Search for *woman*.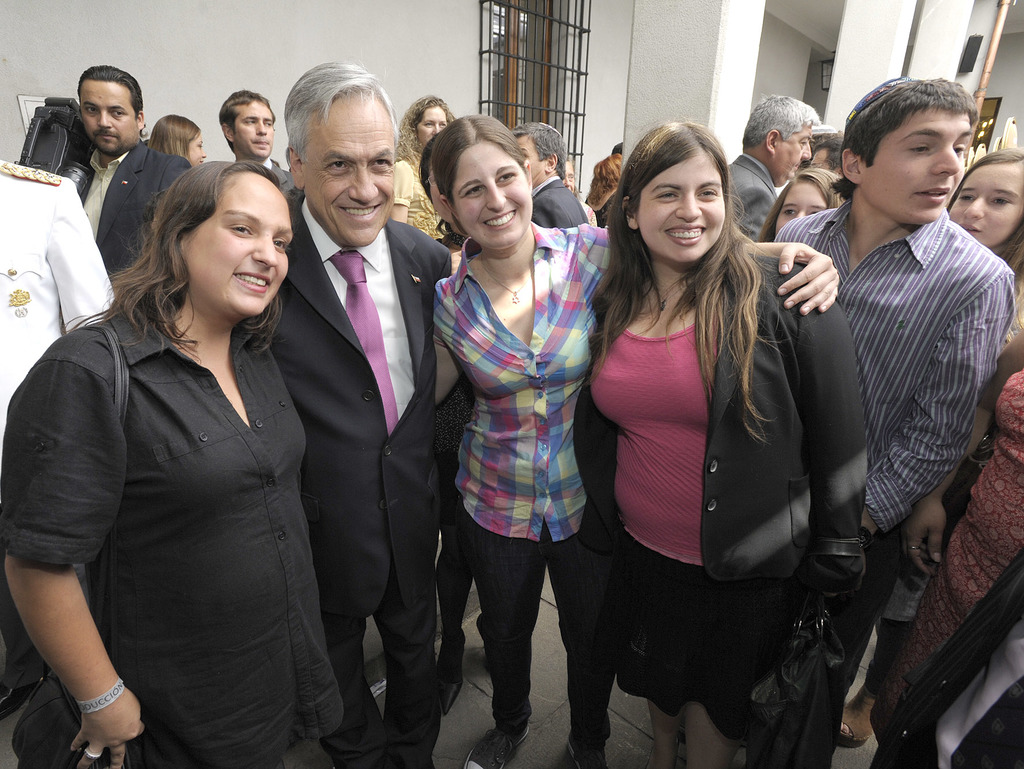
Found at select_region(562, 114, 865, 766).
